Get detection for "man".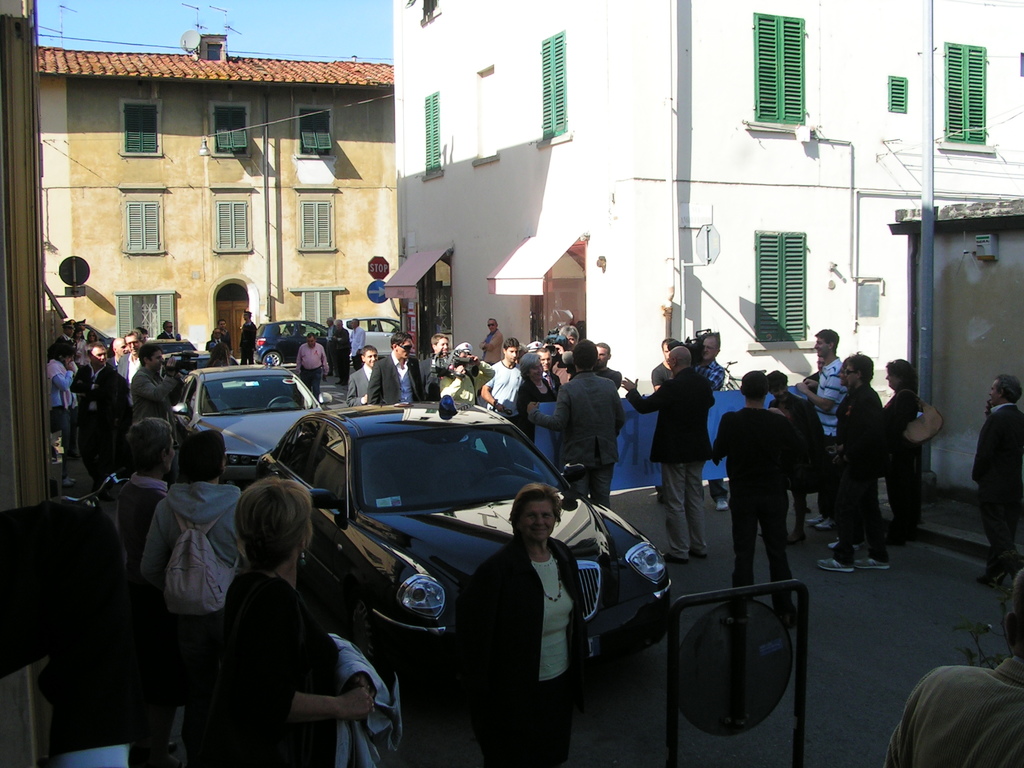
Detection: left=692, top=332, right=726, bottom=392.
